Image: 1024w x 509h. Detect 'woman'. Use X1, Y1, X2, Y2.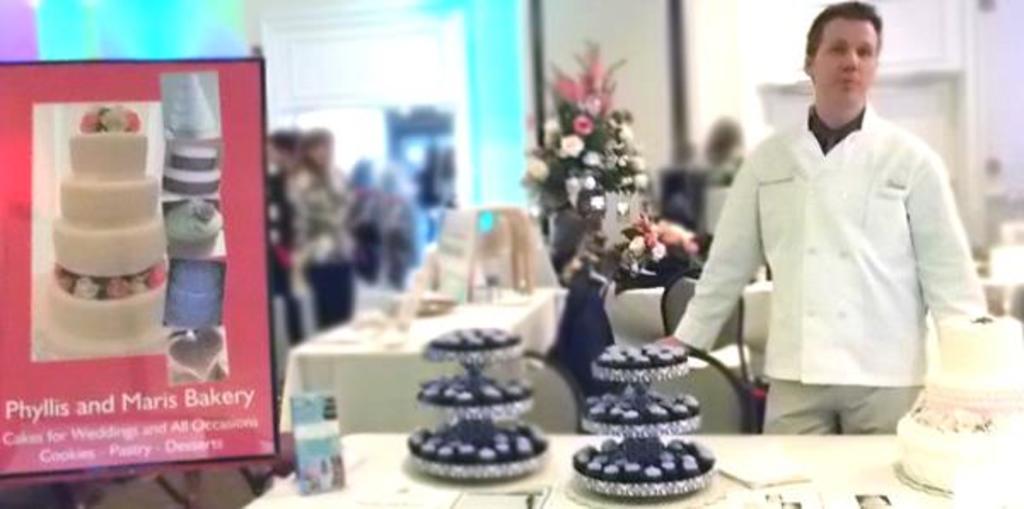
282, 126, 355, 323.
